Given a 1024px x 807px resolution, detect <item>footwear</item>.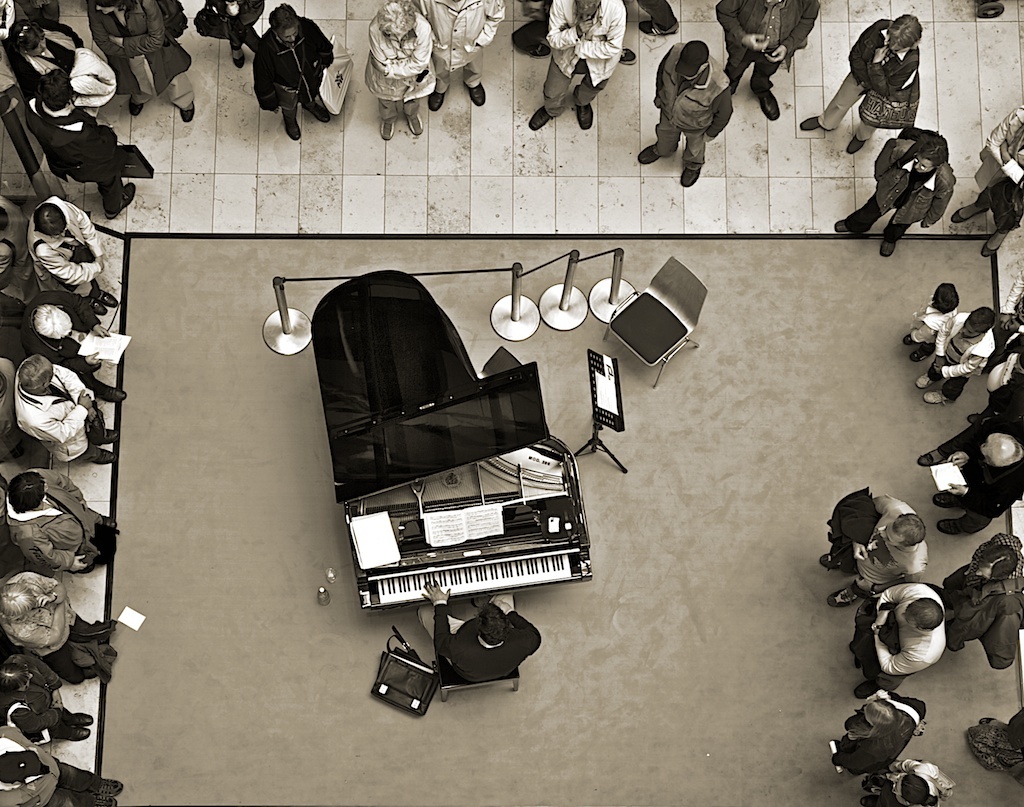
box=[854, 683, 880, 701].
